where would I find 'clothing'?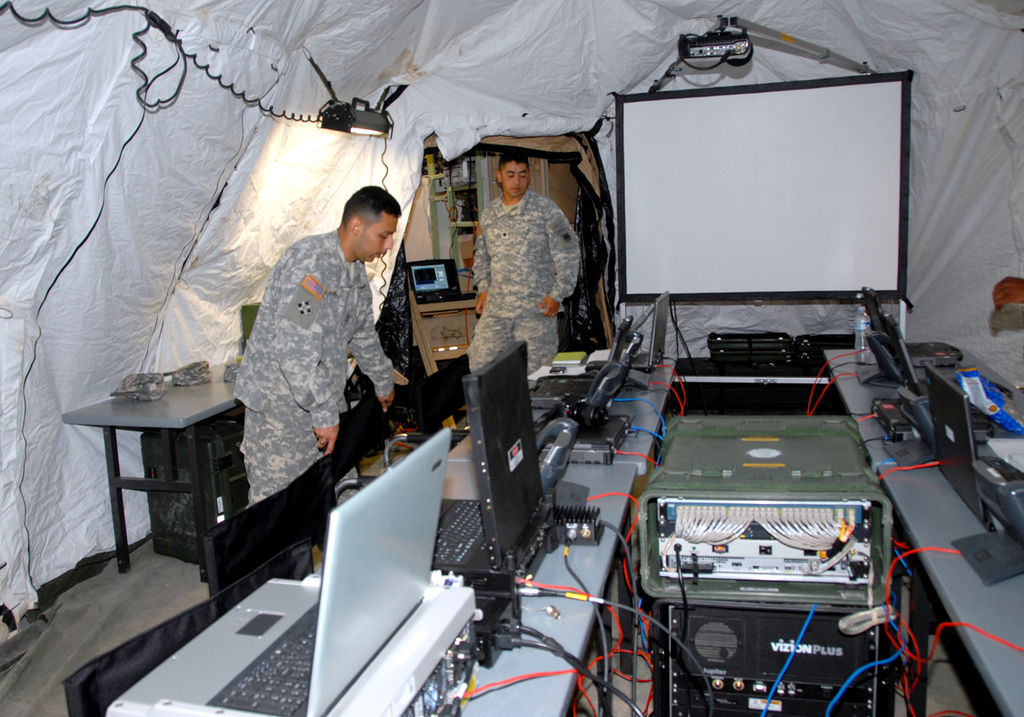
At <region>470, 157, 587, 376</region>.
